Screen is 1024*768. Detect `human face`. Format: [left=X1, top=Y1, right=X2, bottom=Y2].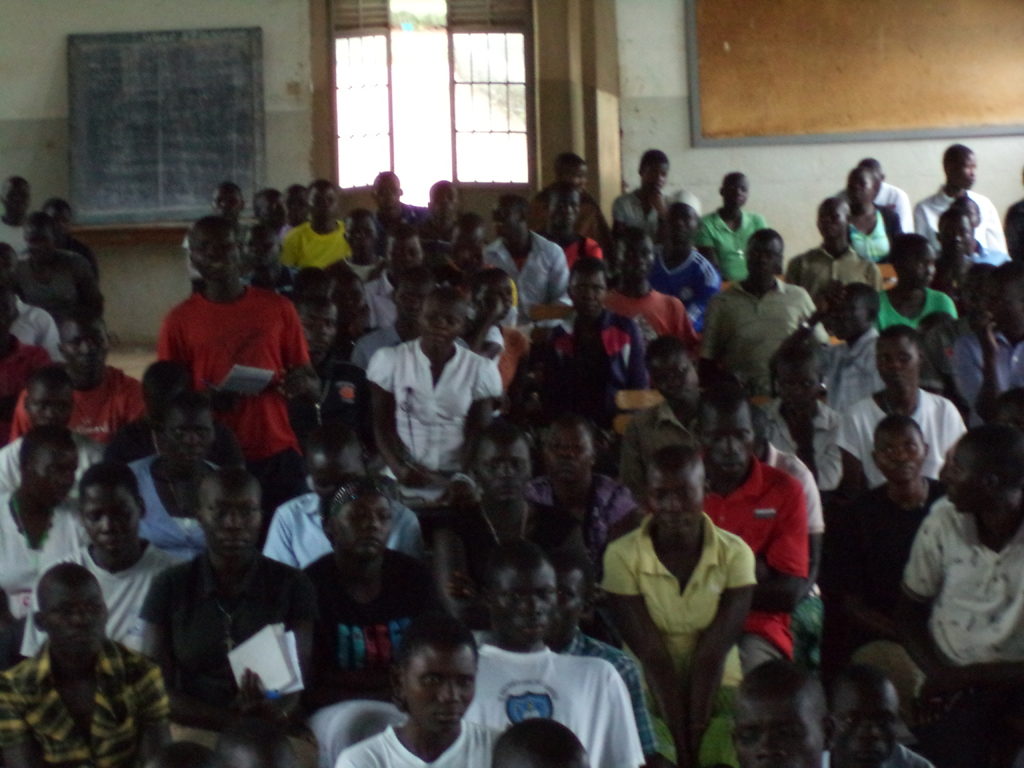
[left=295, top=302, right=337, bottom=356].
